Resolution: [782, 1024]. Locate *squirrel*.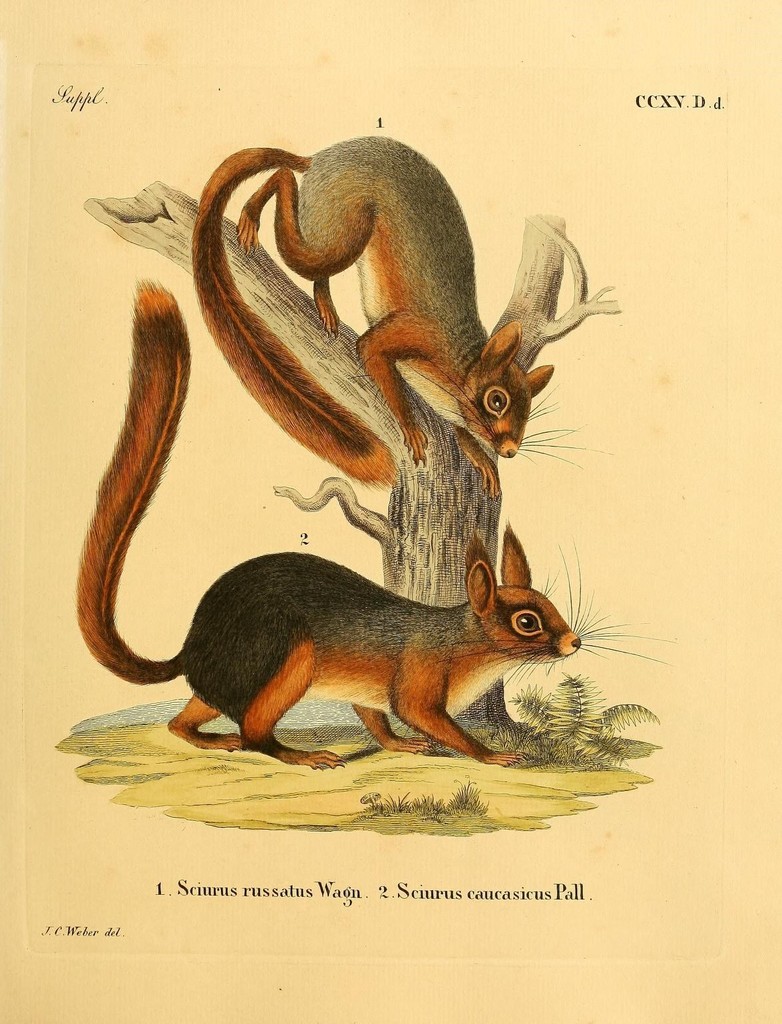
[x1=189, y1=134, x2=622, y2=490].
